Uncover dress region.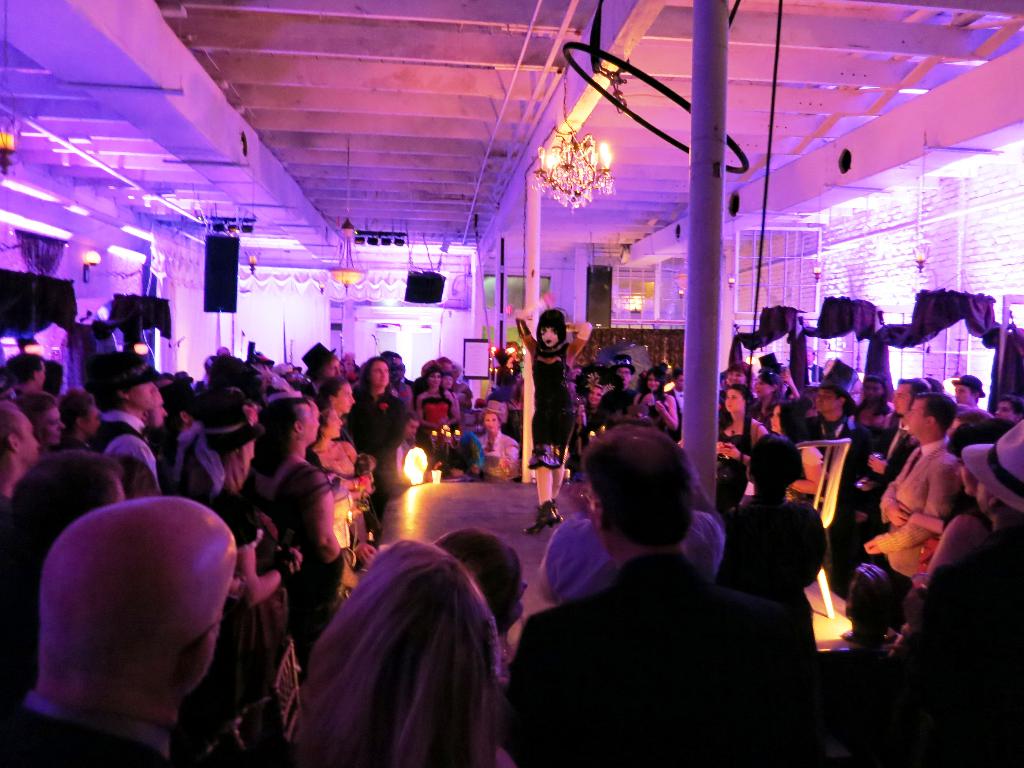
Uncovered: crop(241, 463, 350, 661).
